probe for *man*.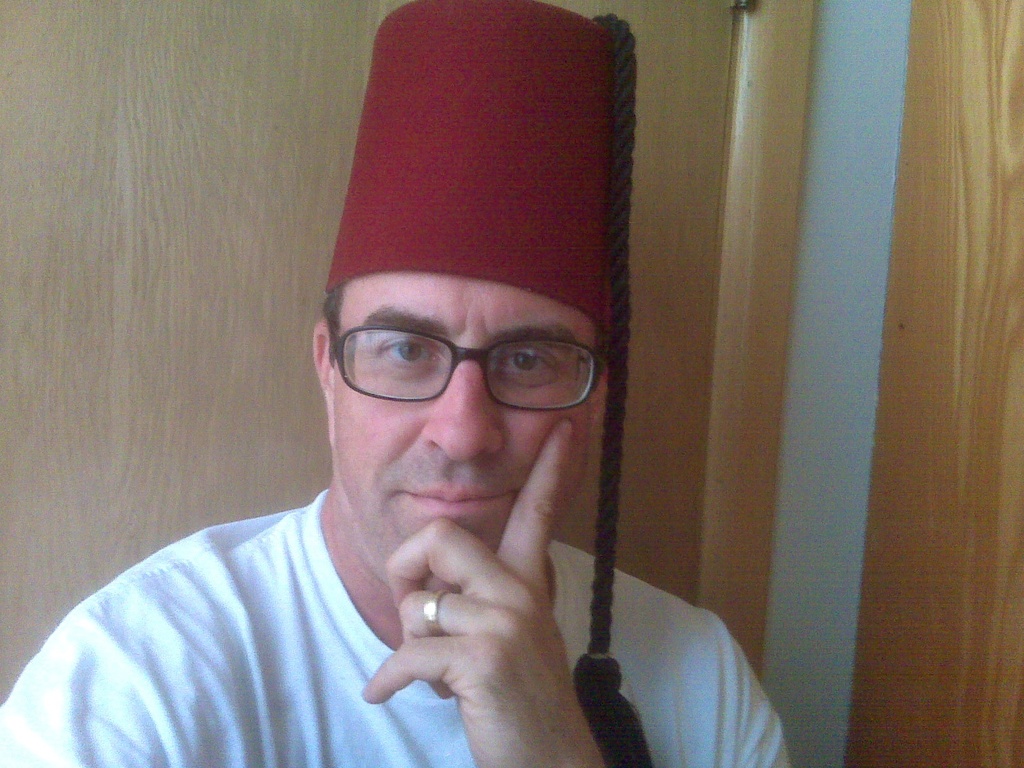
Probe result: {"left": 66, "top": 80, "right": 728, "bottom": 764}.
